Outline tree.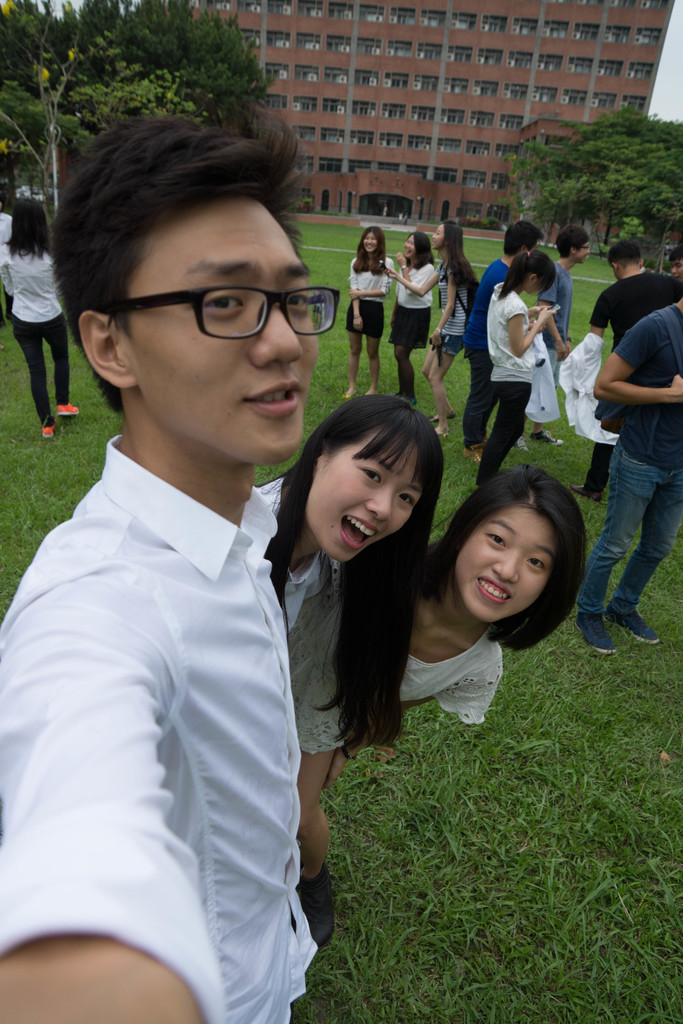
Outline: (x1=0, y1=0, x2=278, y2=234).
